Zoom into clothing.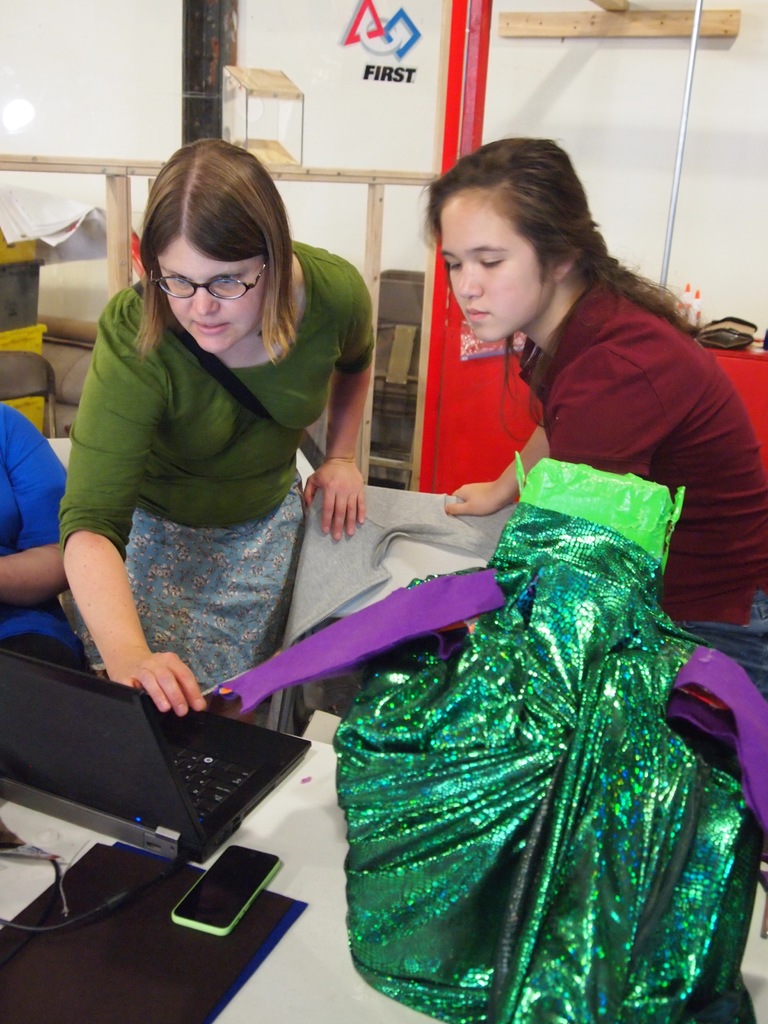
Zoom target: bbox=(0, 404, 99, 664).
